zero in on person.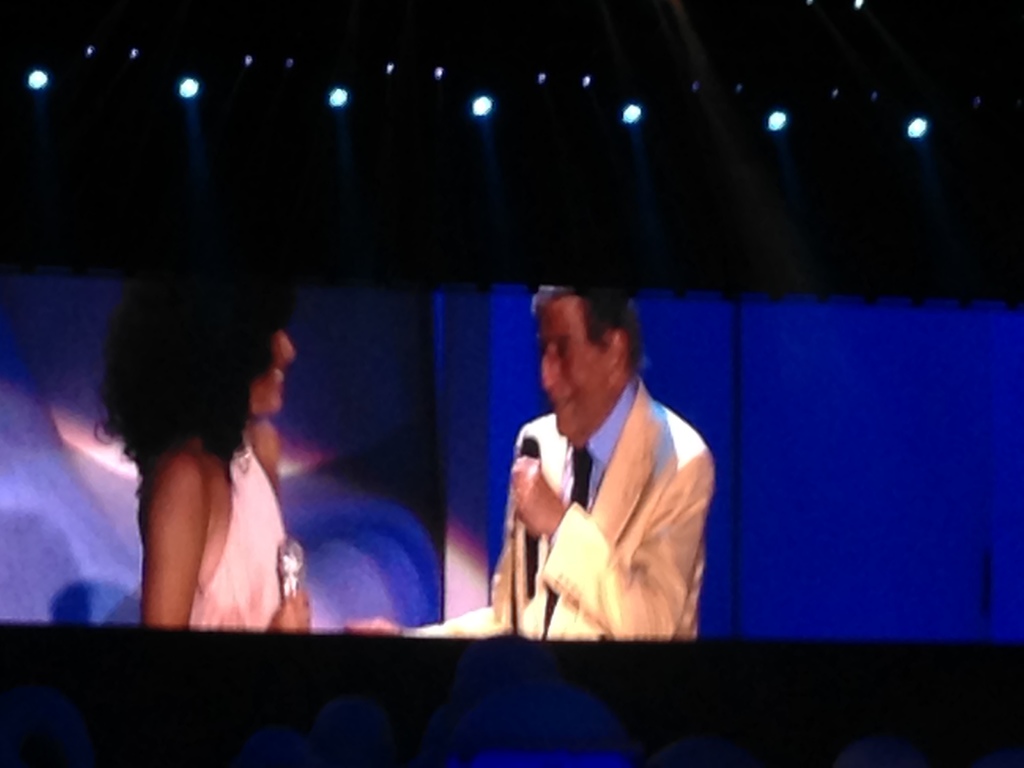
Zeroed in: x1=349 y1=287 x2=715 y2=633.
